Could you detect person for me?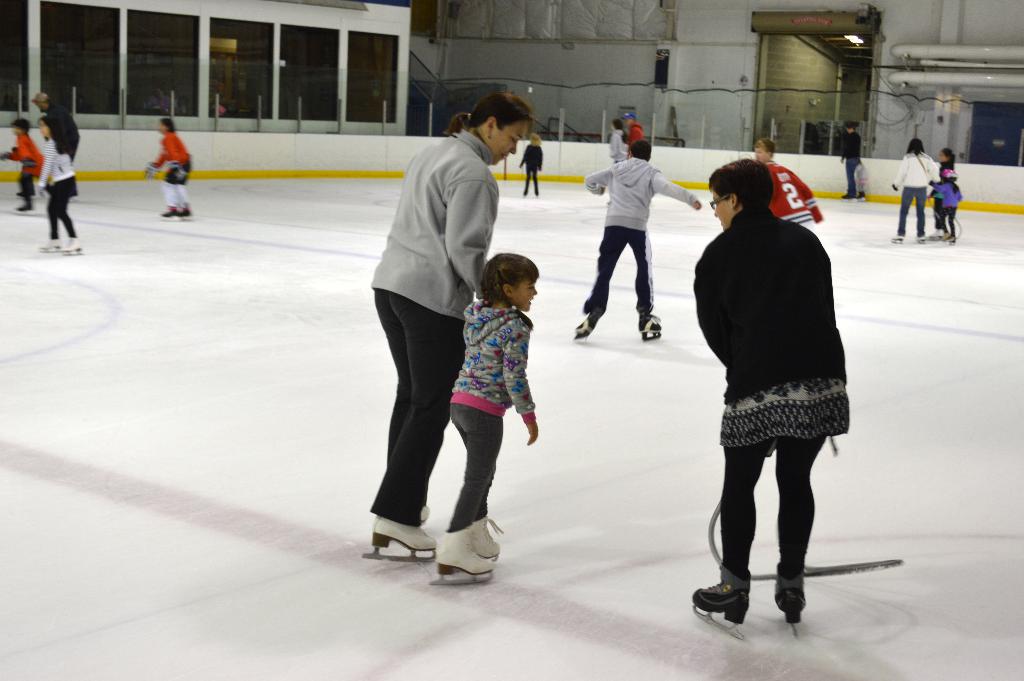
Detection result: (931,167,966,245).
